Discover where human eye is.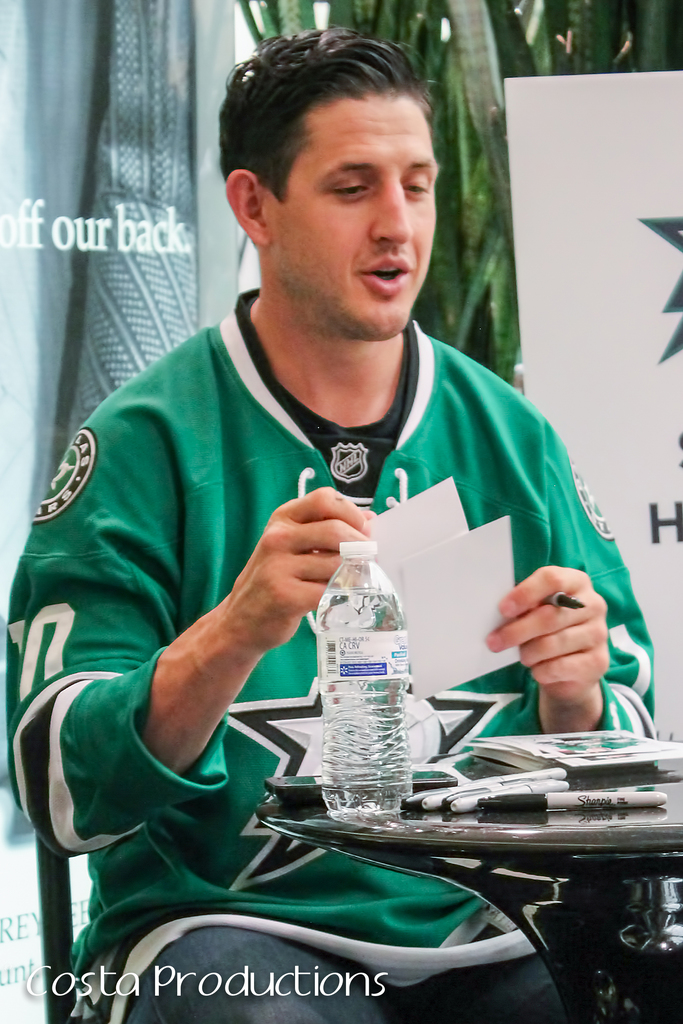
Discovered at crop(397, 172, 431, 200).
